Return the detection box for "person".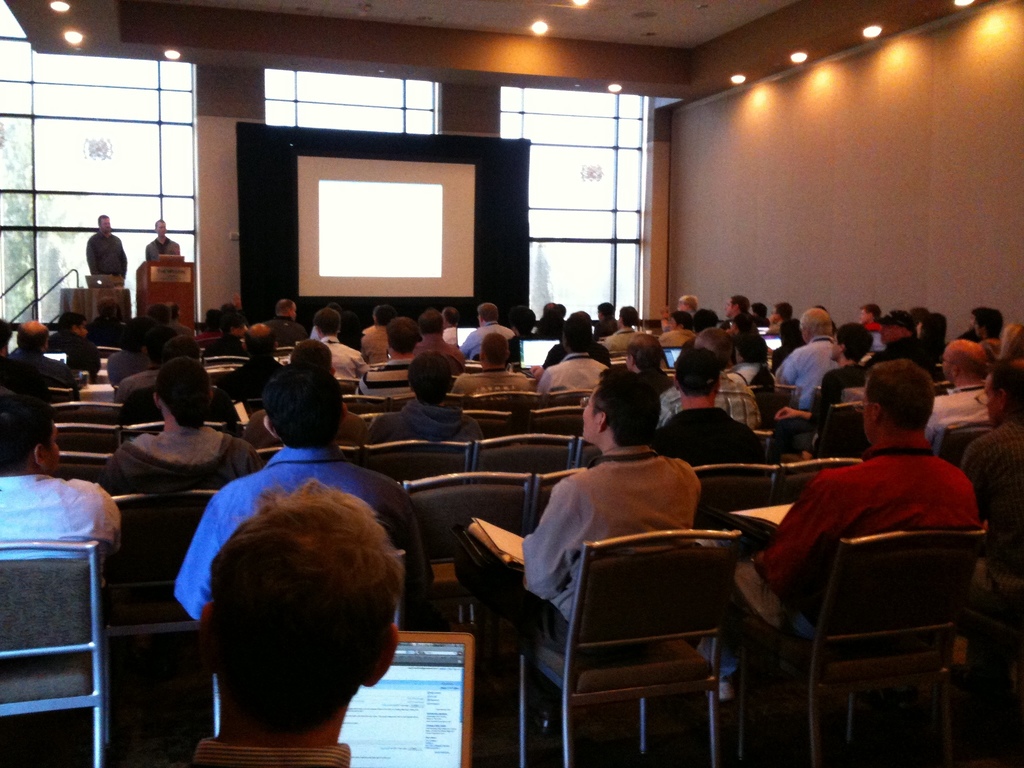
box=[352, 311, 426, 399].
